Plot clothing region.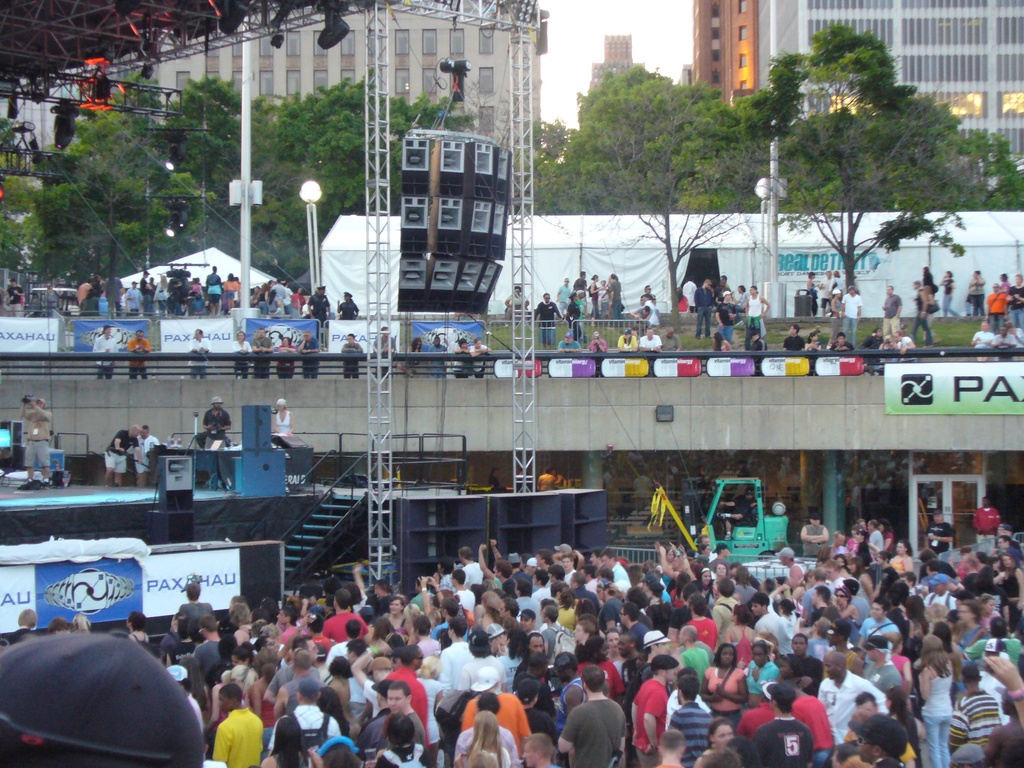
Plotted at 606/278/623/320.
